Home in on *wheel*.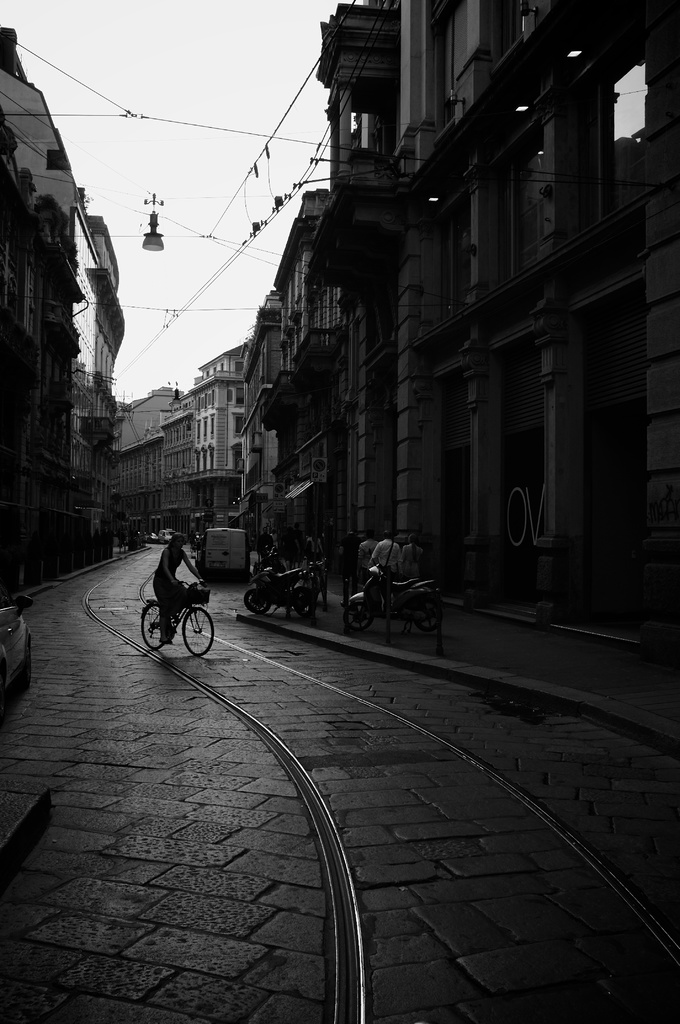
Homed in at (left=184, top=606, right=214, bottom=655).
